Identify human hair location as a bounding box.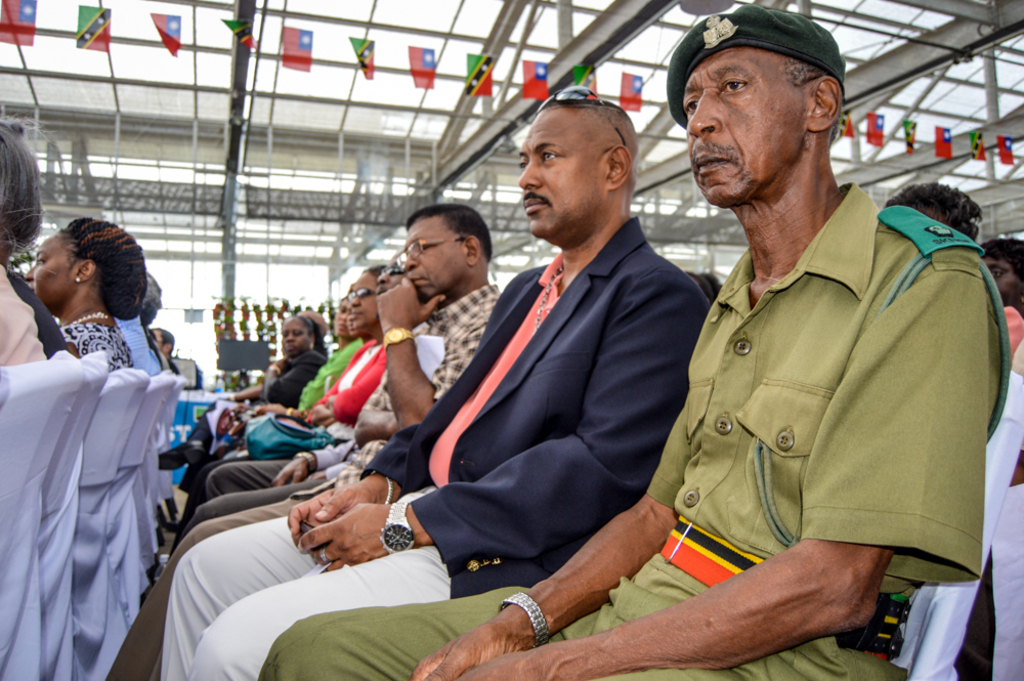
404,202,495,264.
